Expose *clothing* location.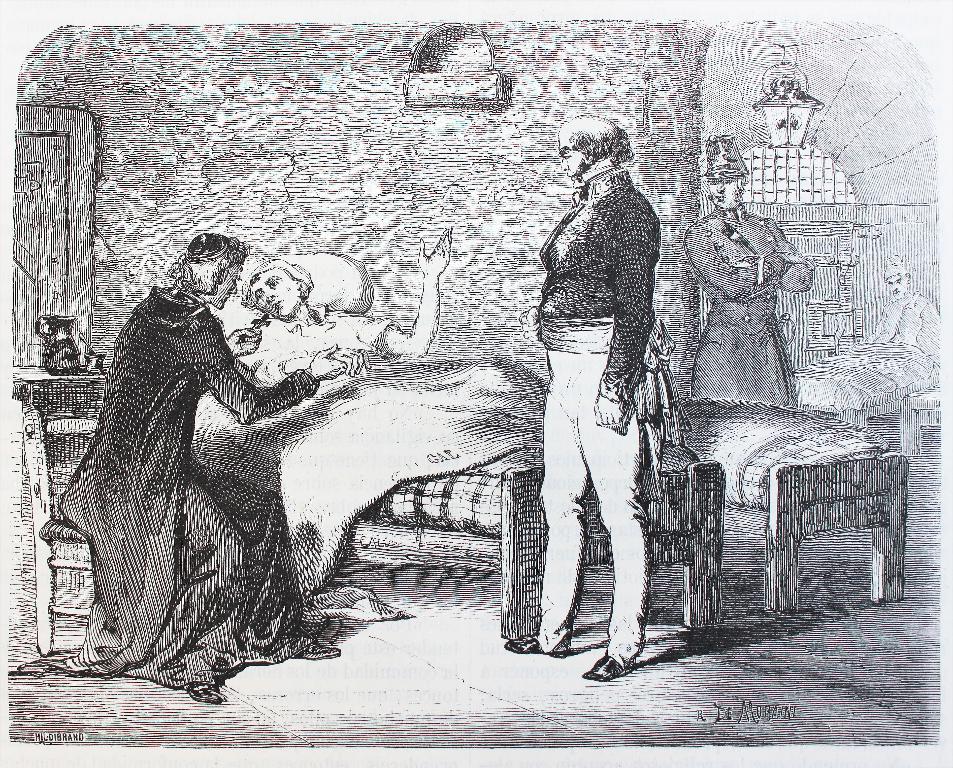
Exposed at 54, 292, 316, 734.
